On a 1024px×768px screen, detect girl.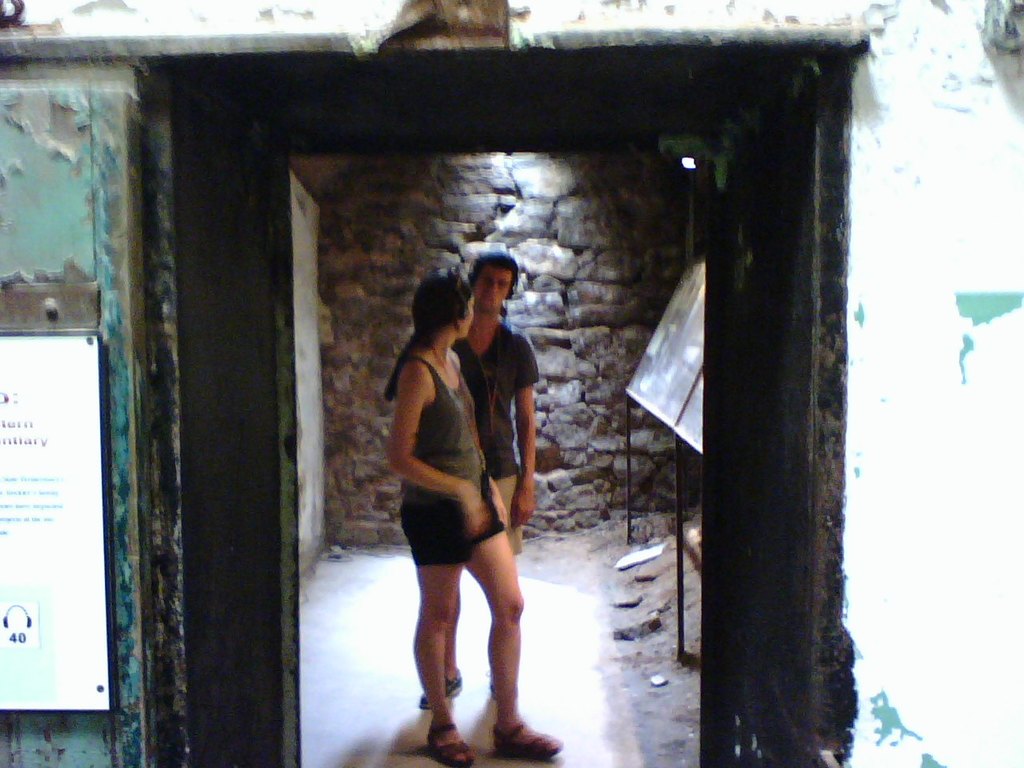
(385, 264, 557, 762).
